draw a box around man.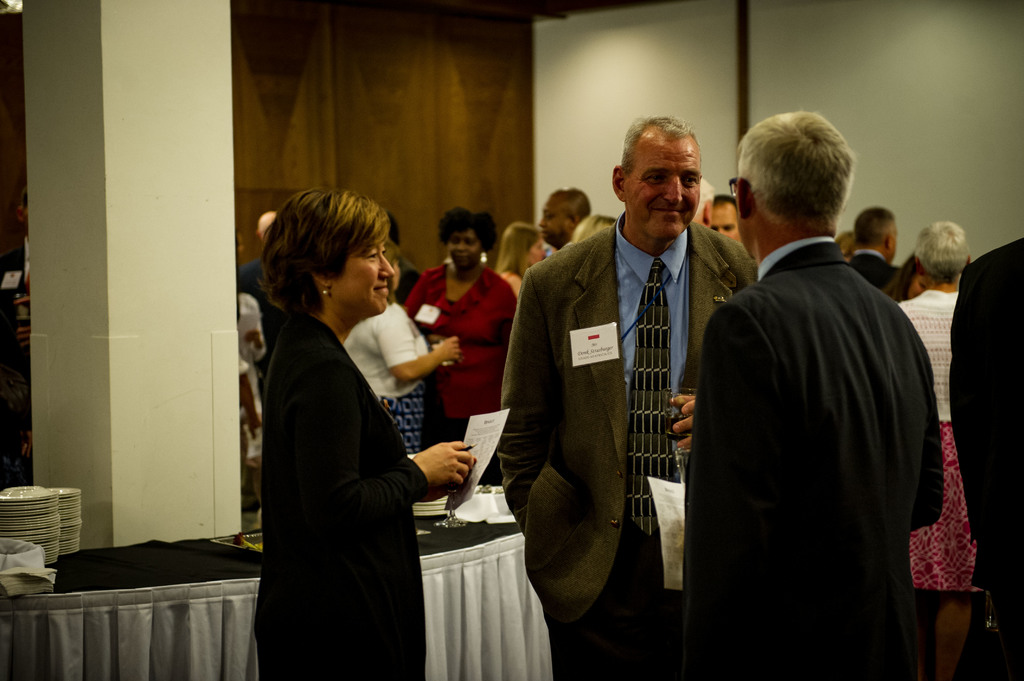
region(529, 186, 596, 251).
